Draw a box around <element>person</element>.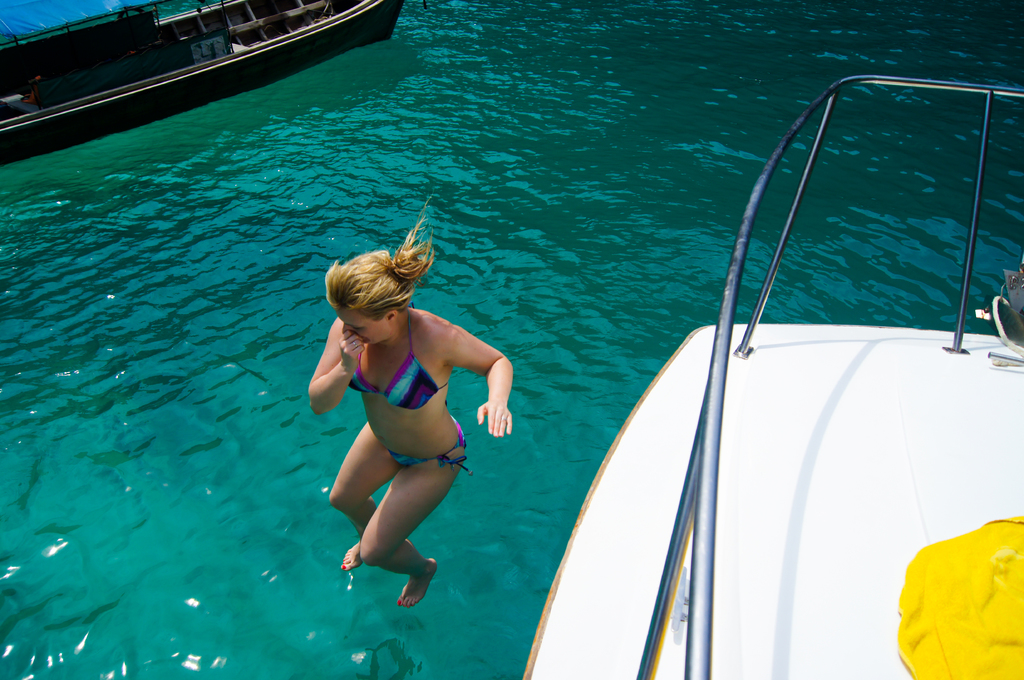
(left=318, top=209, right=509, bottom=647).
